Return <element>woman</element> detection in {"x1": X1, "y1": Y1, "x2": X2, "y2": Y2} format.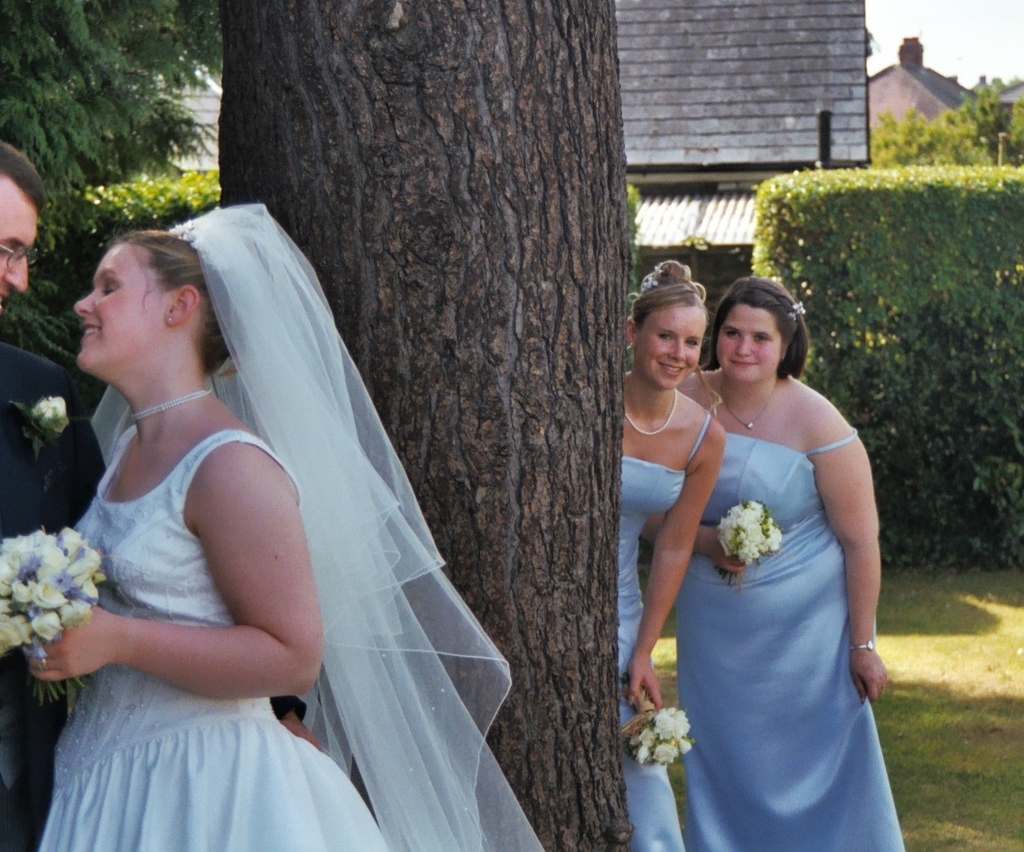
{"x1": 611, "y1": 258, "x2": 731, "y2": 851}.
